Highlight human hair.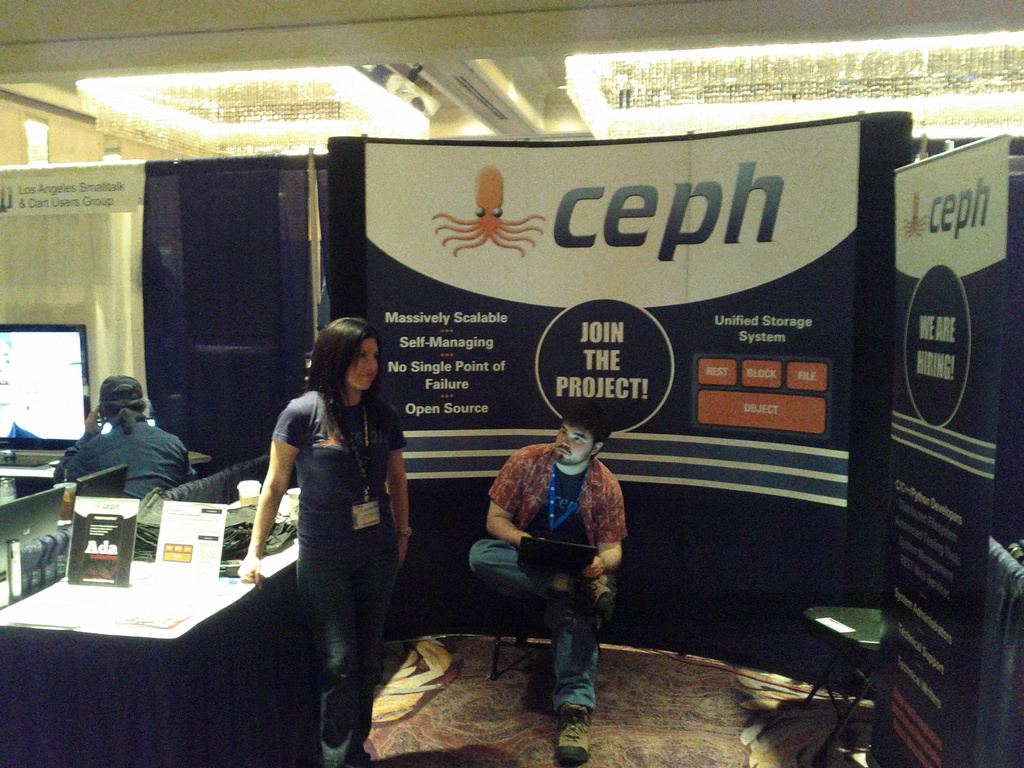
Highlighted region: bbox(308, 323, 390, 425).
